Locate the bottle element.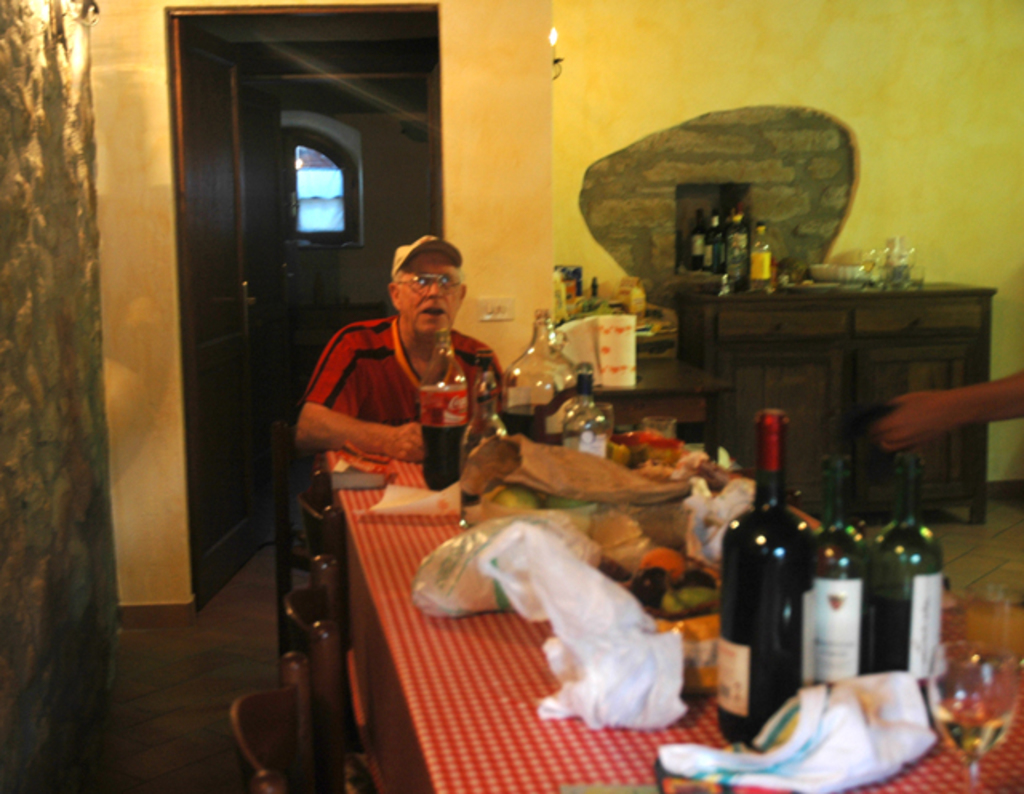
Element bbox: (803, 464, 866, 682).
